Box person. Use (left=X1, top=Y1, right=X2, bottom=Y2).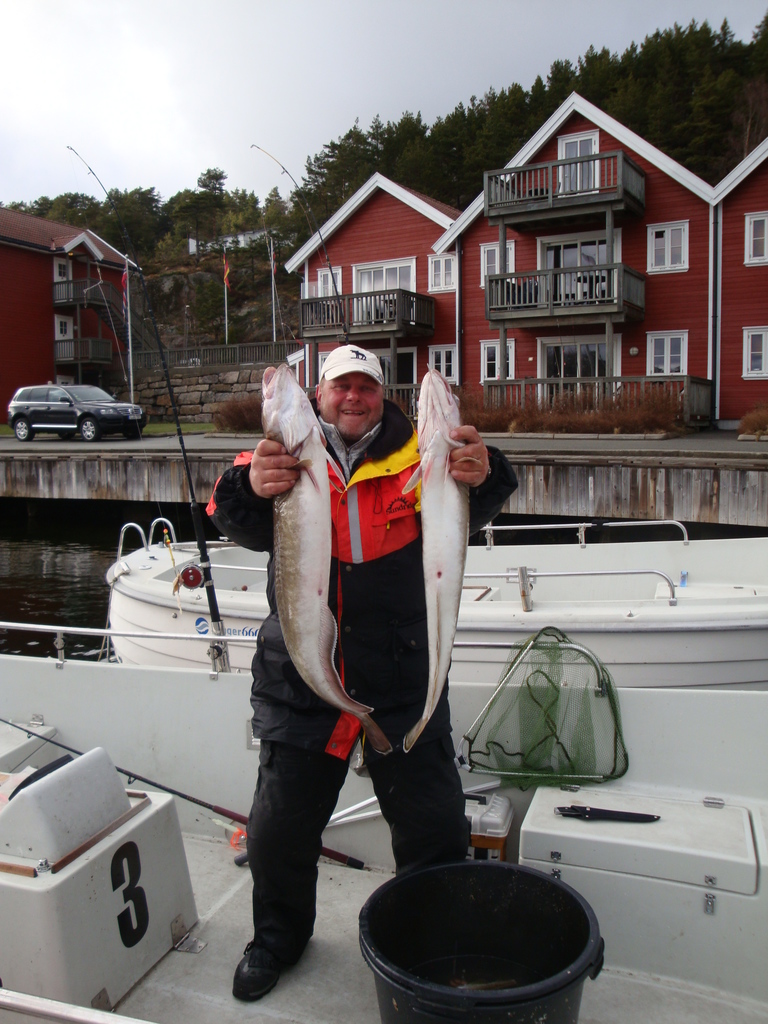
(left=197, top=339, right=521, bottom=1013).
